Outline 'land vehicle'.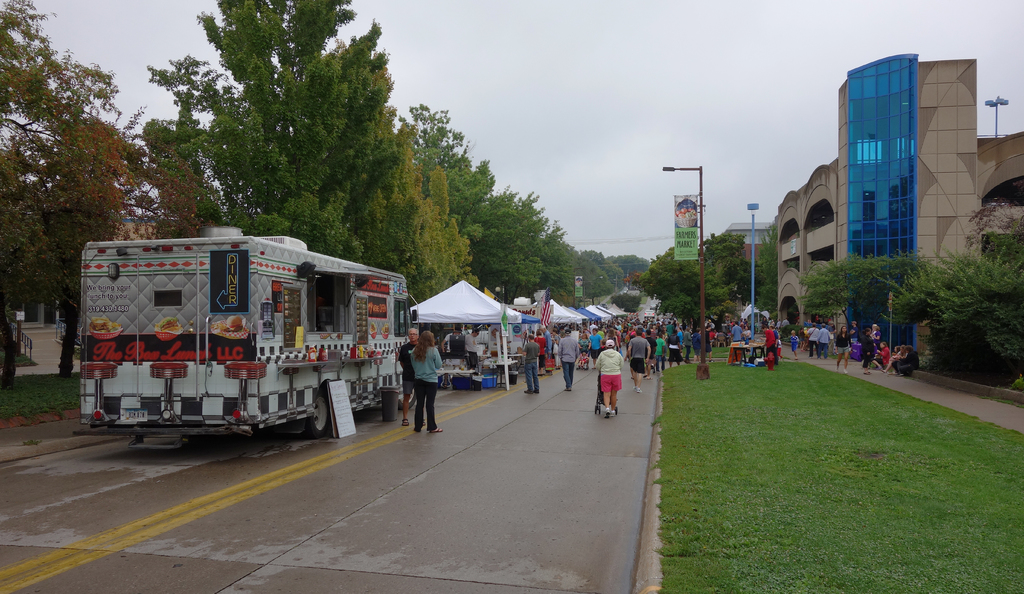
Outline: [644, 308, 654, 319].
